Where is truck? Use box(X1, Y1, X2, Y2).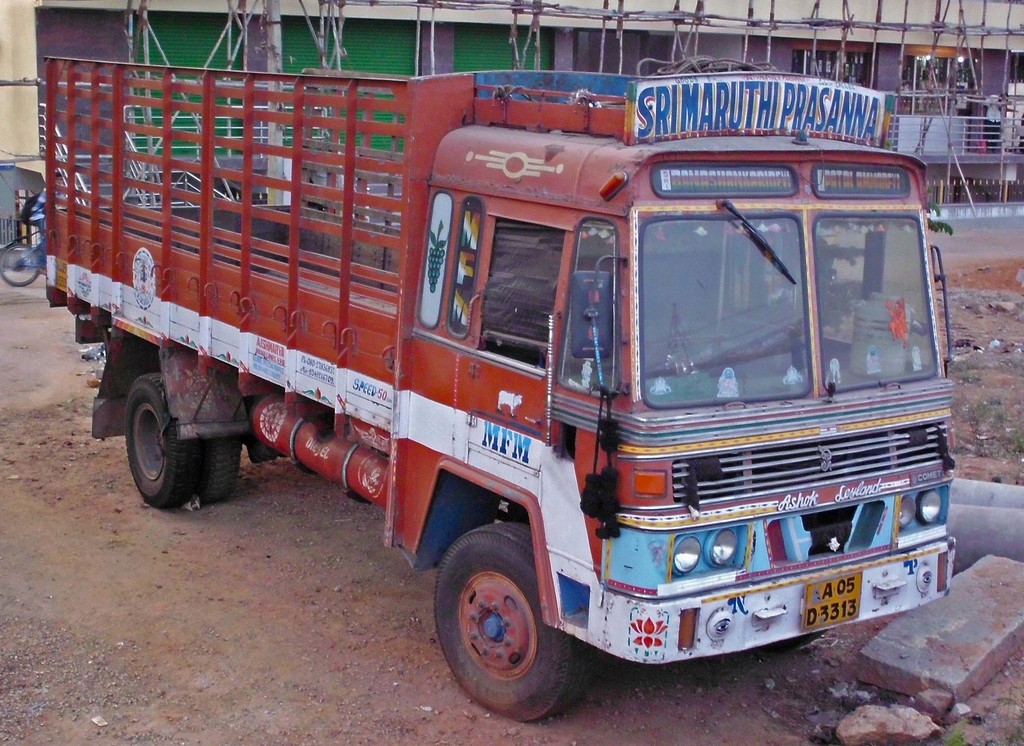
box(28, 47, 980, 727).
